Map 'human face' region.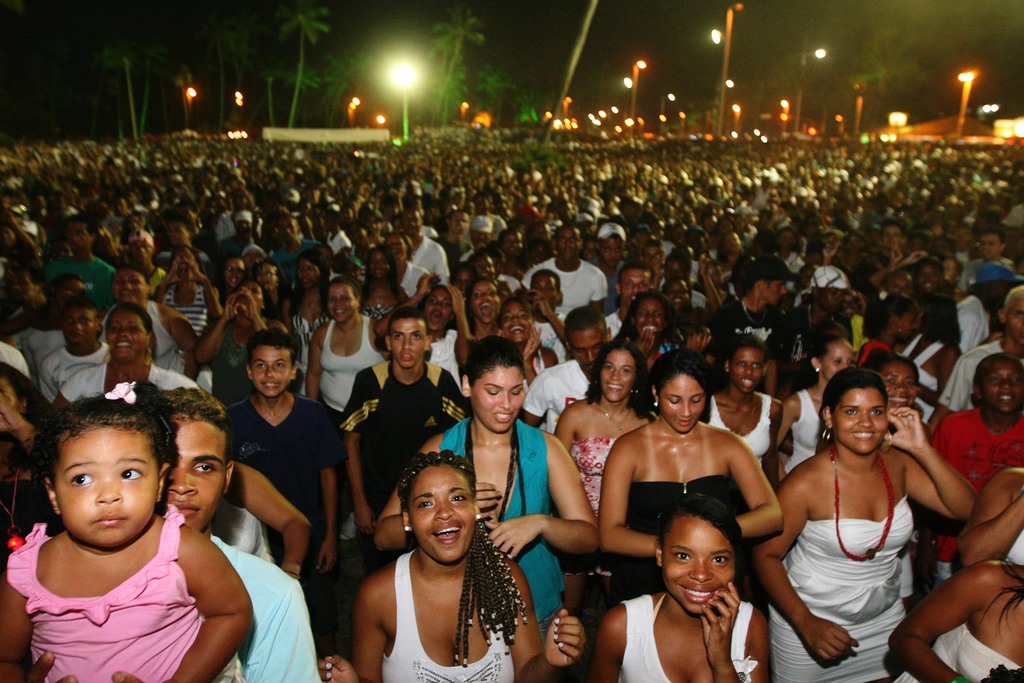
Mapped to {"left": 882, "top": 361, "right": 917, "bottom": 408}.
